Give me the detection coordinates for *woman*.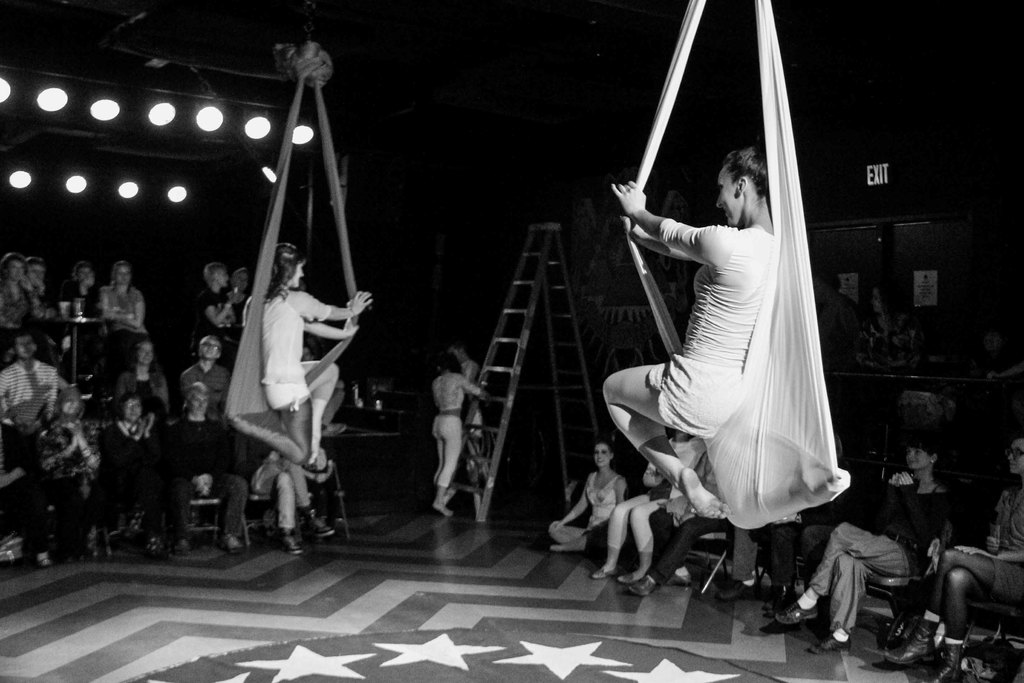
(left=171, top=378, right=239, bottom=548).
